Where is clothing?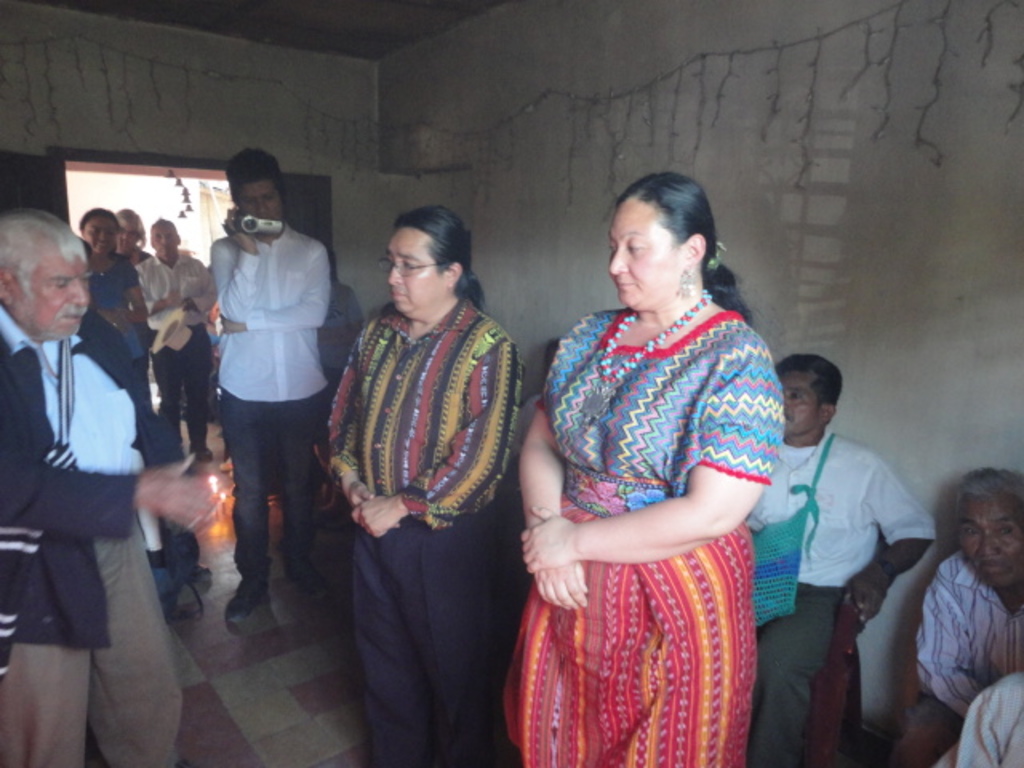
detection(314, 278, 357, 389).
